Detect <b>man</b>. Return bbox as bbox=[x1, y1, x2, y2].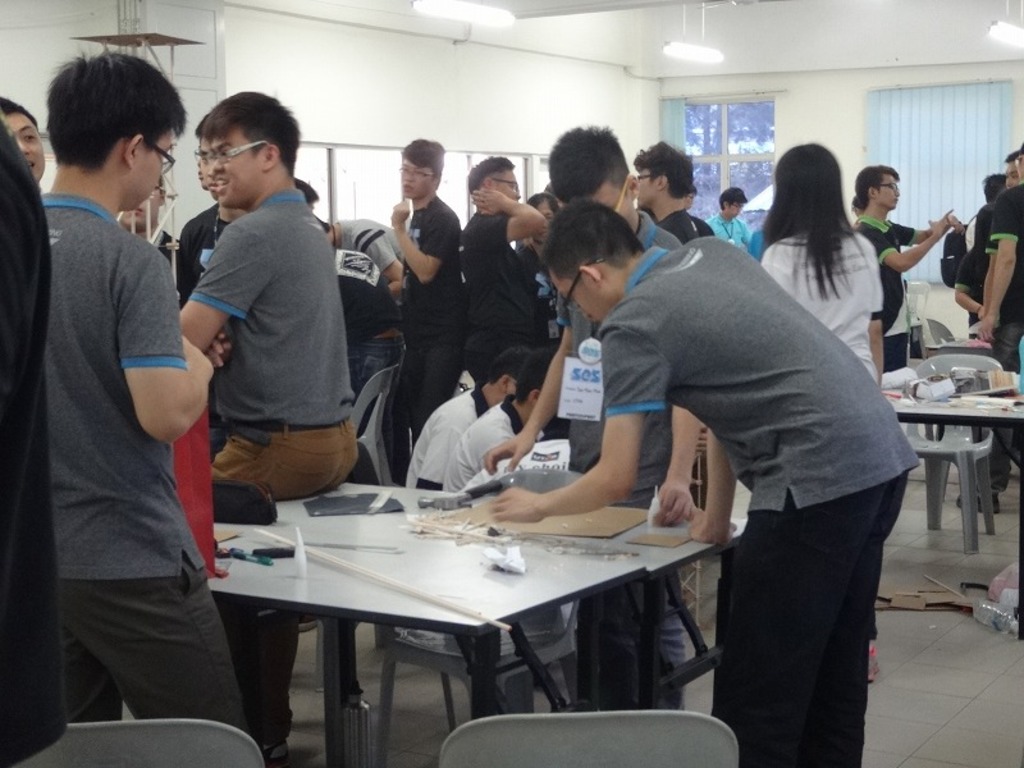
bbox=[454, 152, 547, 396].
